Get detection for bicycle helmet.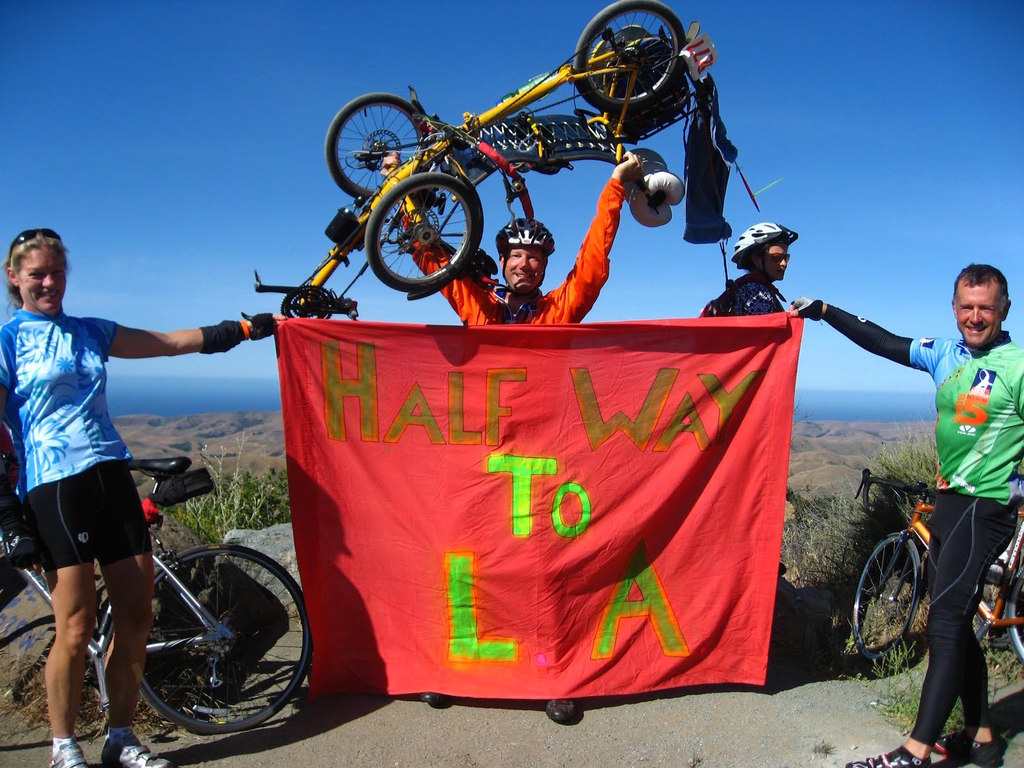
Detection: [727,220,792,256].
